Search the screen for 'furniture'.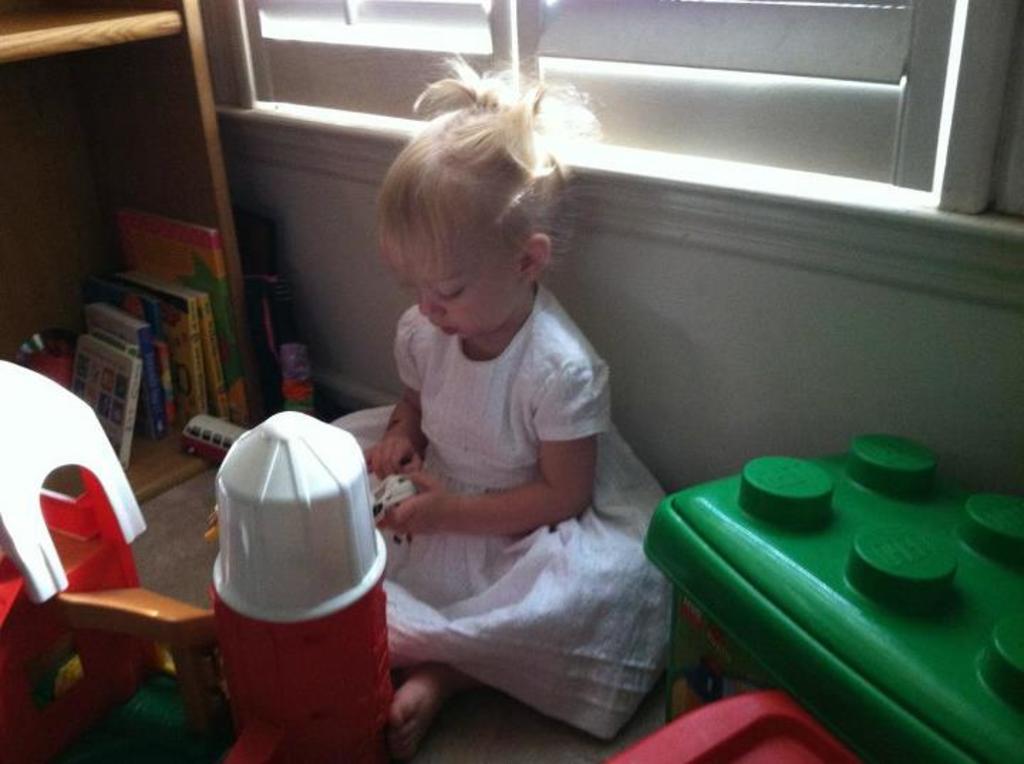
Found at box=[0, 0, 265, 519].
